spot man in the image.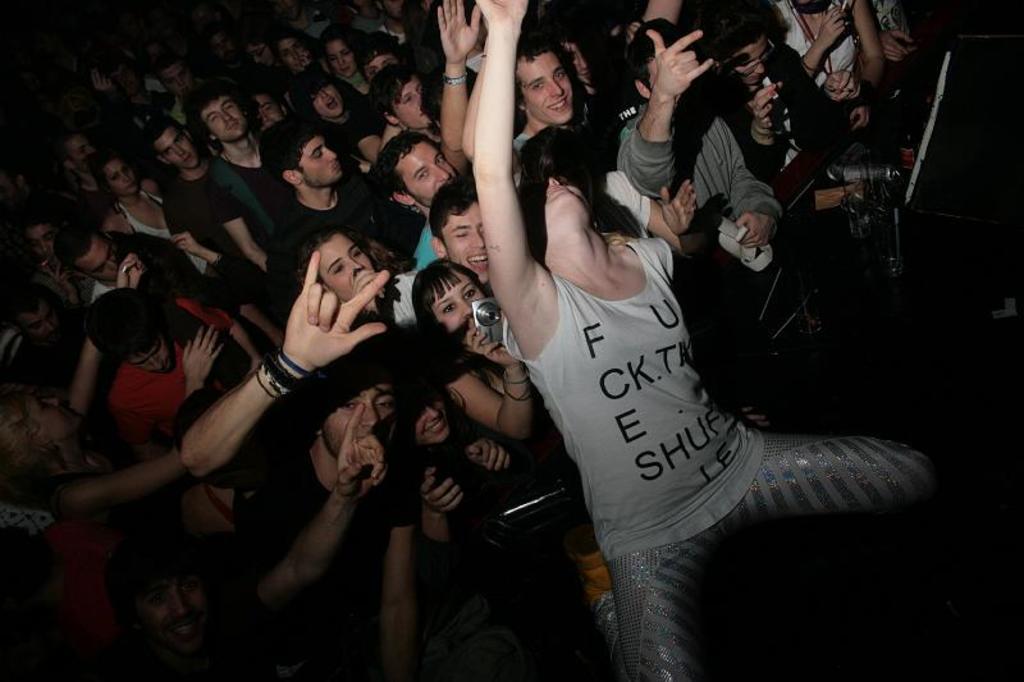
man found at pyautogui.locateOnScreen(454, 8, 576, 178).
